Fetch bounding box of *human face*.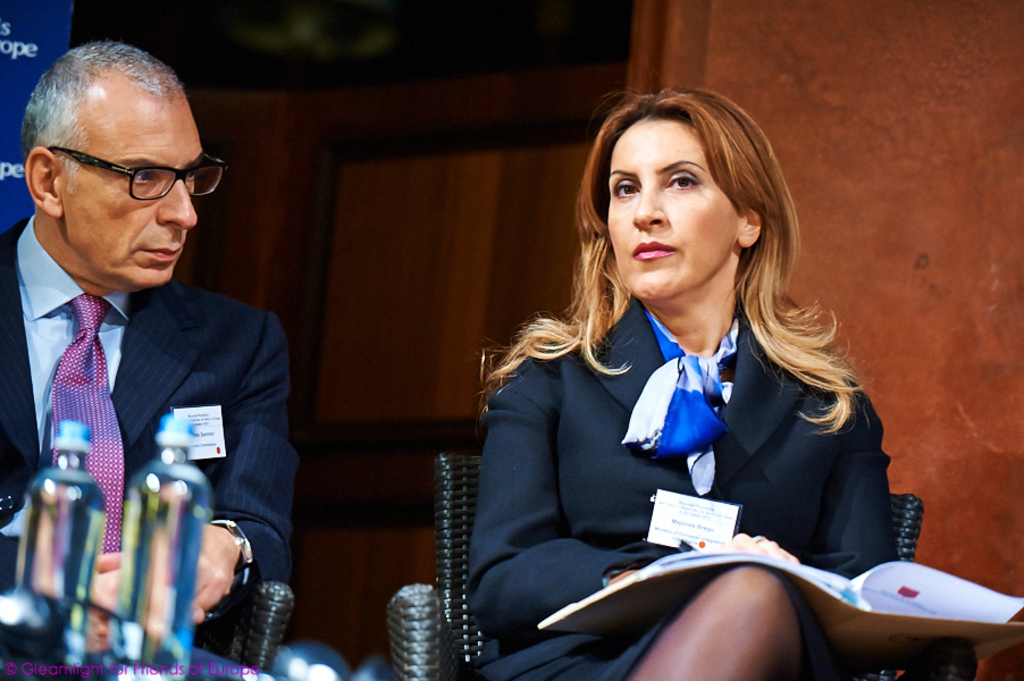
Bbox: [left=594, top=117, right=739, bottom=301].
